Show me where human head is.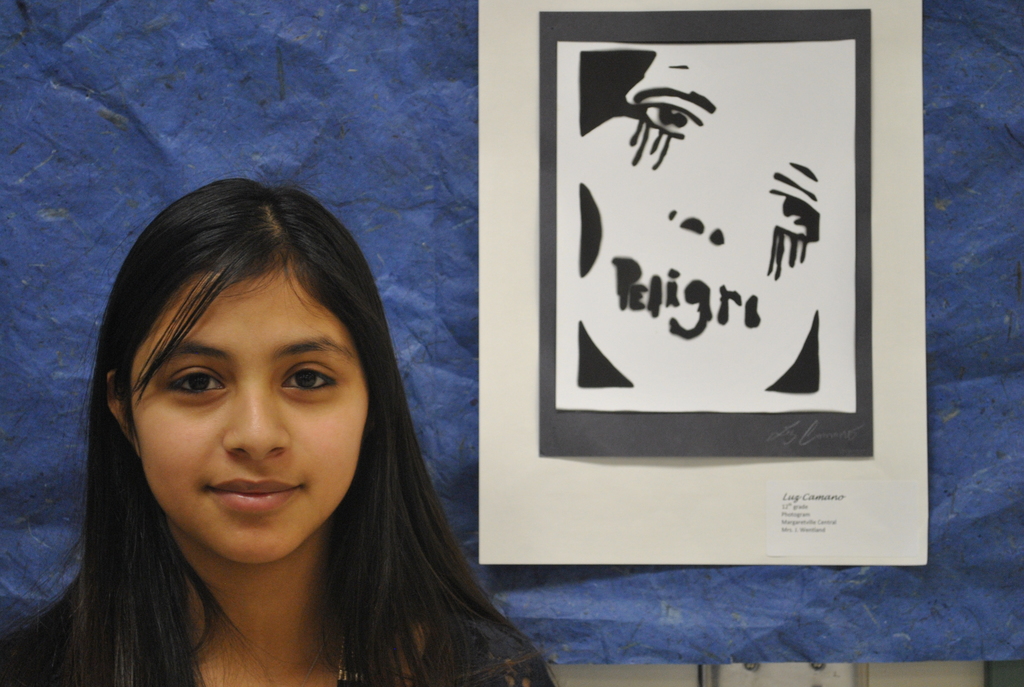
human head is at crop(575, 43, 830, 389).
